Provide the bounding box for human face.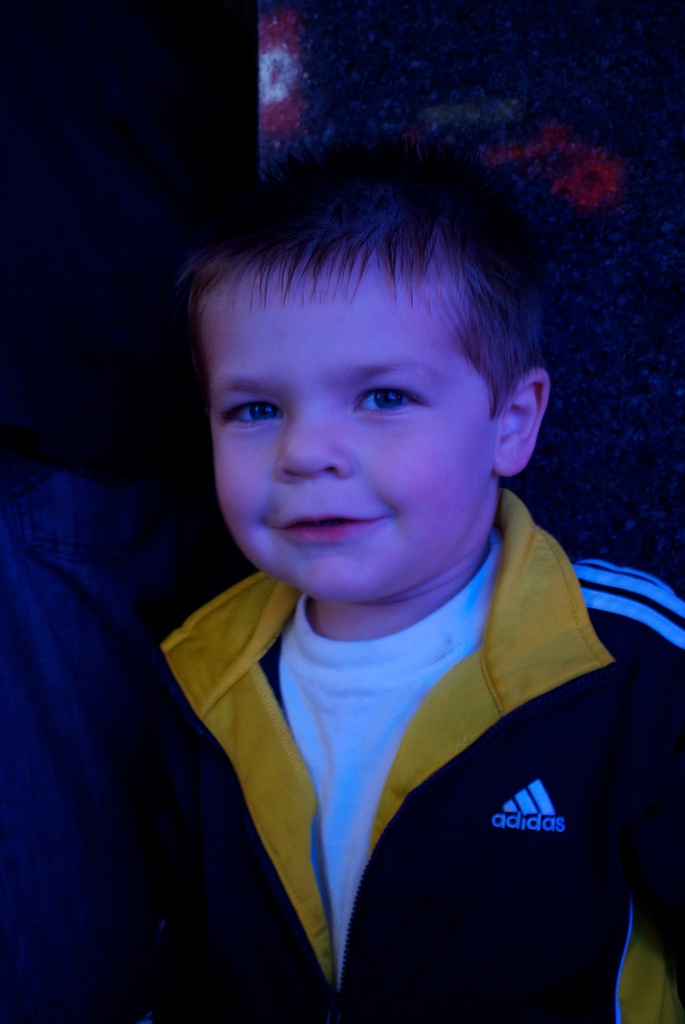
[x1=205, y1=276, x2=494, y2=603].
